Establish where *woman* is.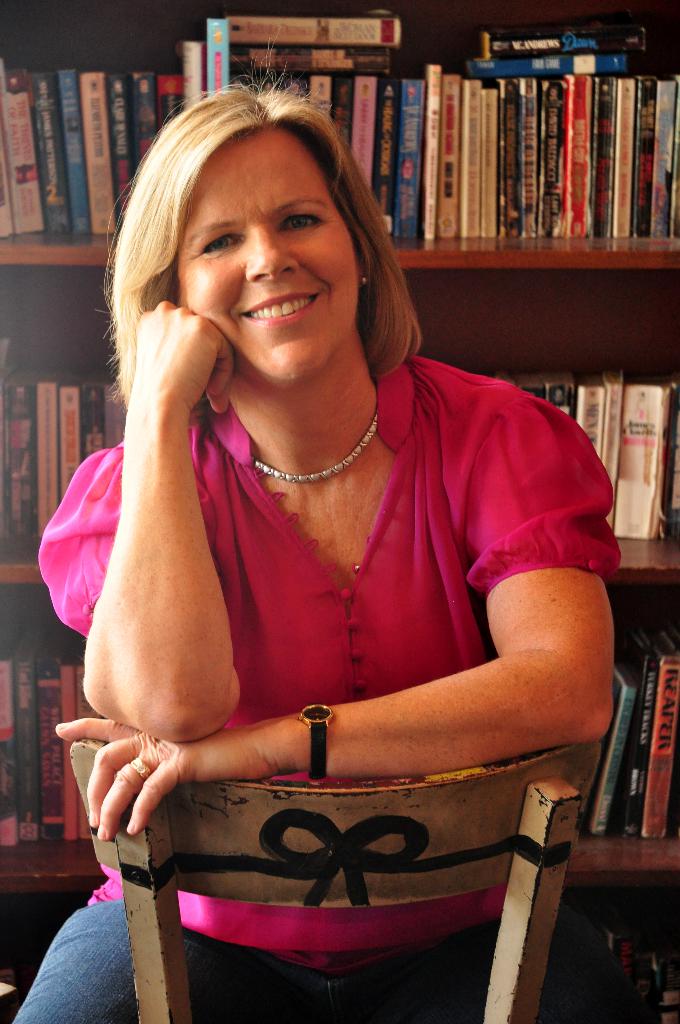
Established at l=52, t=58, r=655, b=937.
